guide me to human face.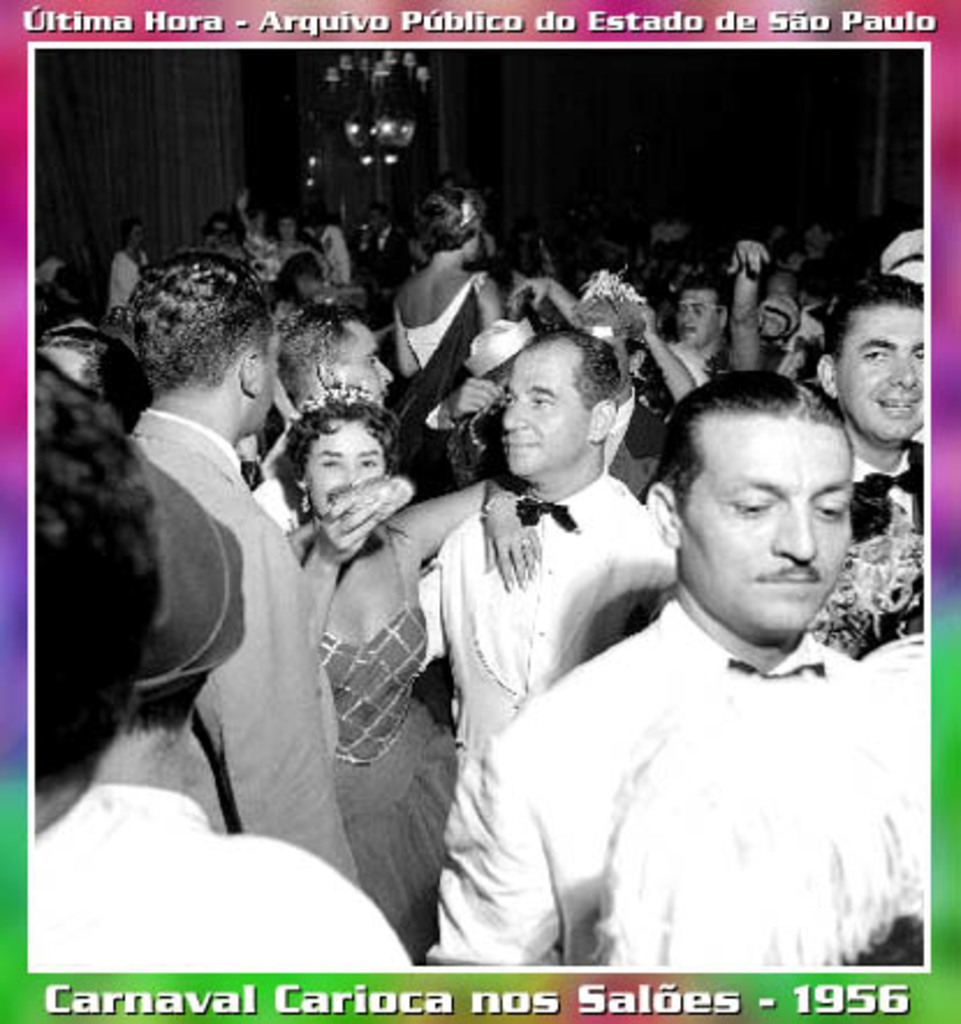
Guidance: [left=676, top=287, right=720, bottom=354].
